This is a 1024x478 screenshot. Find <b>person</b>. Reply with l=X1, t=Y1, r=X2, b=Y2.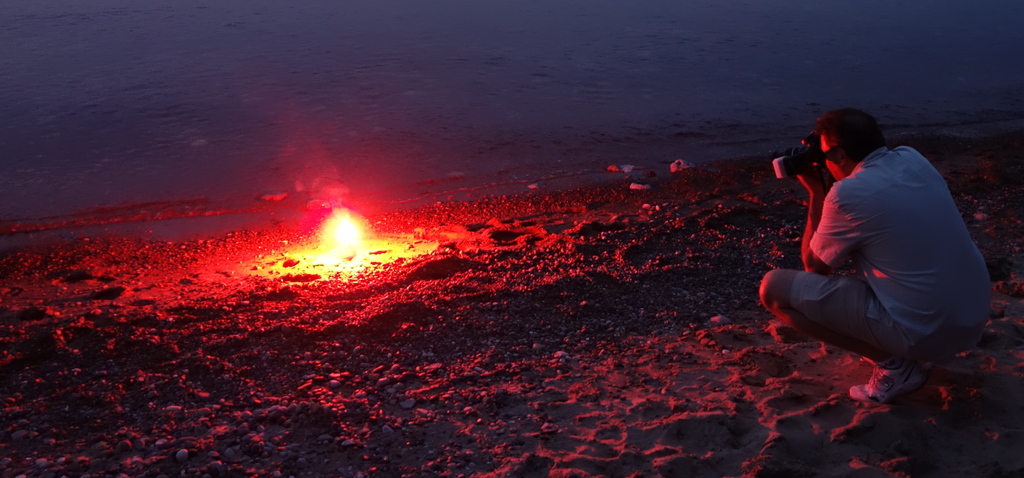
l=771, t=100, r=985, b=396.
